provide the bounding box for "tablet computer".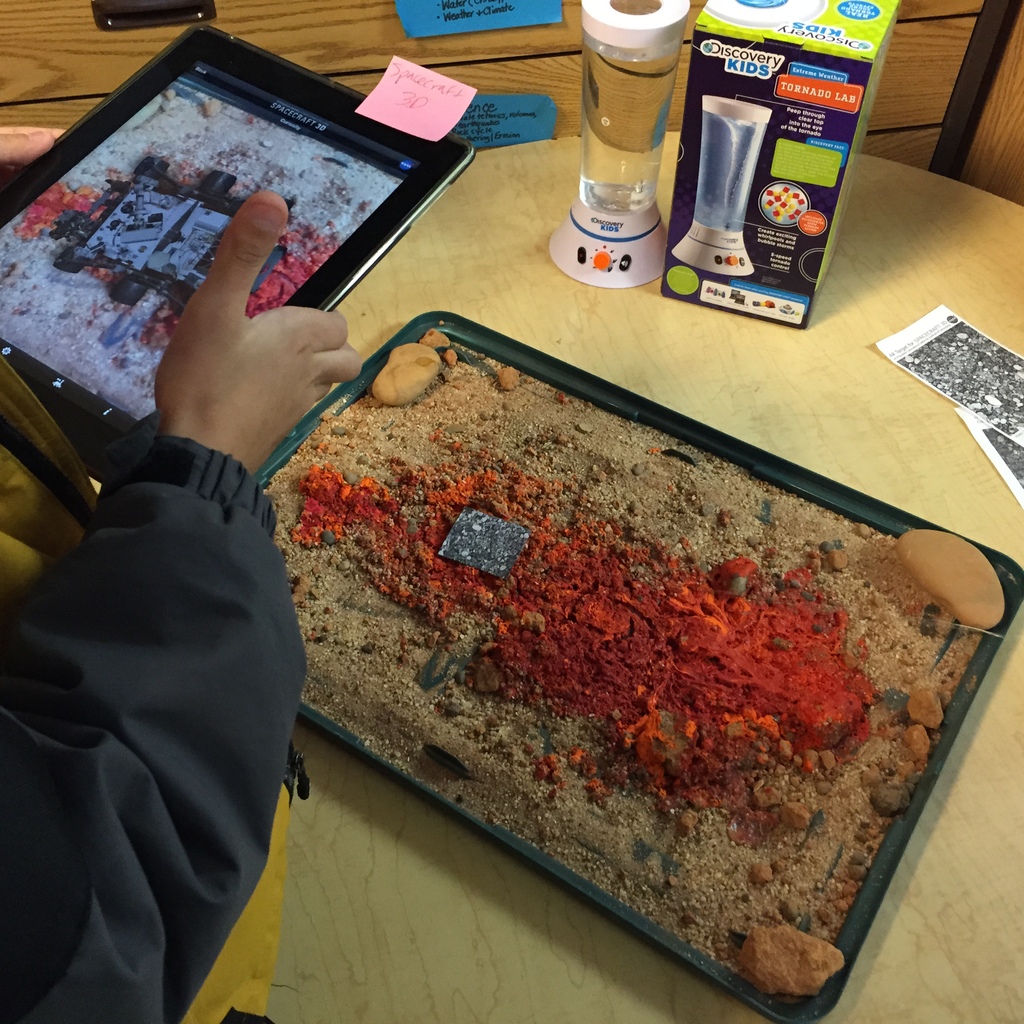
0 24 474 484.
